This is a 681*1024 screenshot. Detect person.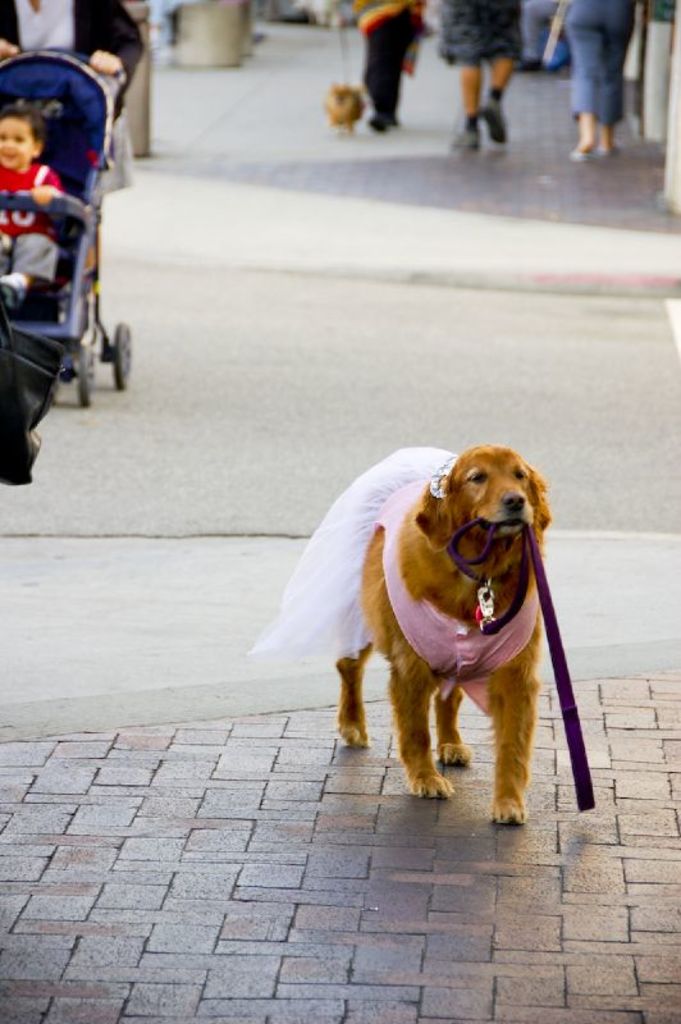
{"left": 557, "top": 0, "right": 641, "bottom": 157}.
